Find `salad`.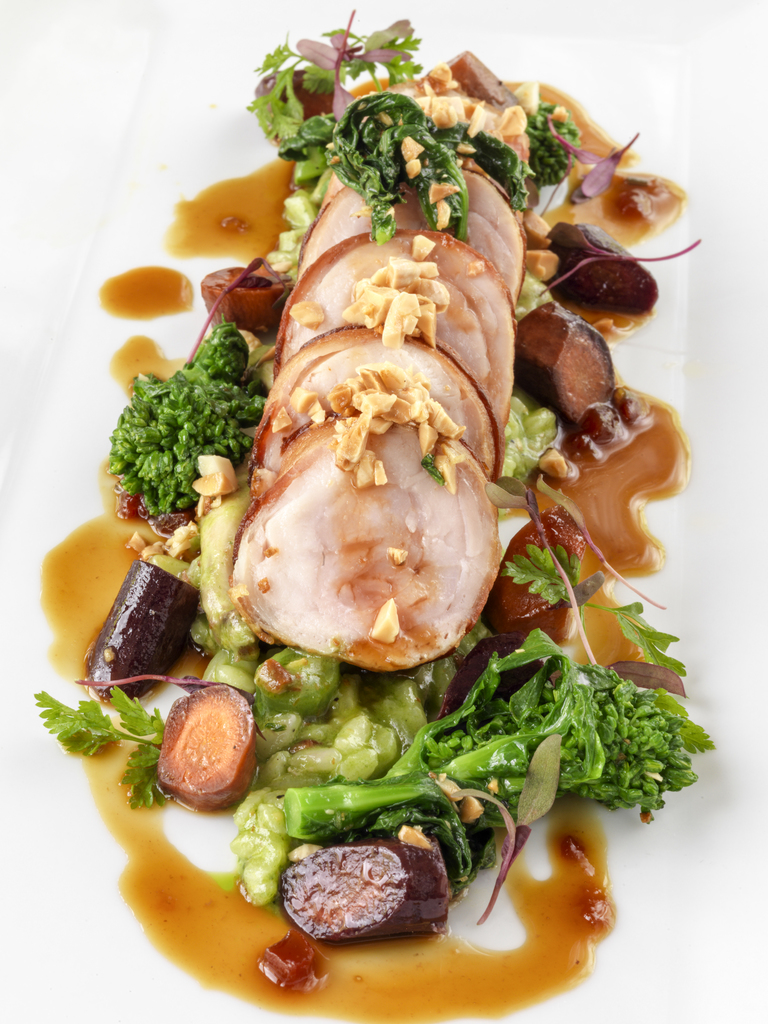
{"x1": 22, "y1": 34, "x2": 733, "y2": 991}.
